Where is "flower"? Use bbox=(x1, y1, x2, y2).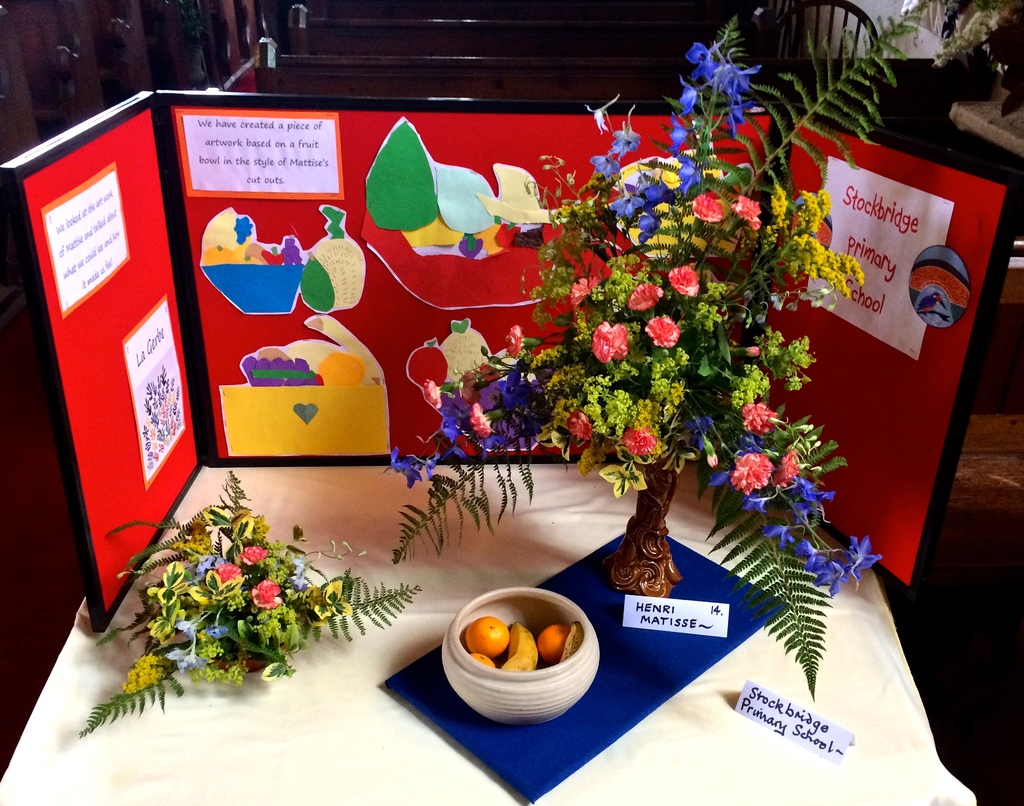
bbox=(735, 447, 779, 497).
